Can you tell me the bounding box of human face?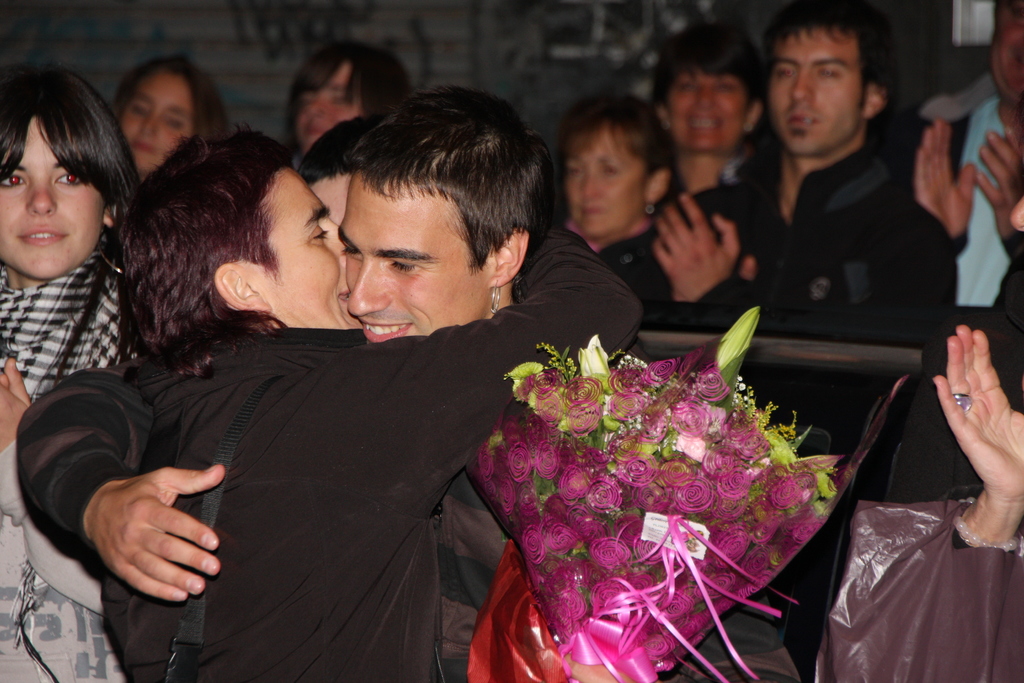
select_region(339, 176, 488, 344).
